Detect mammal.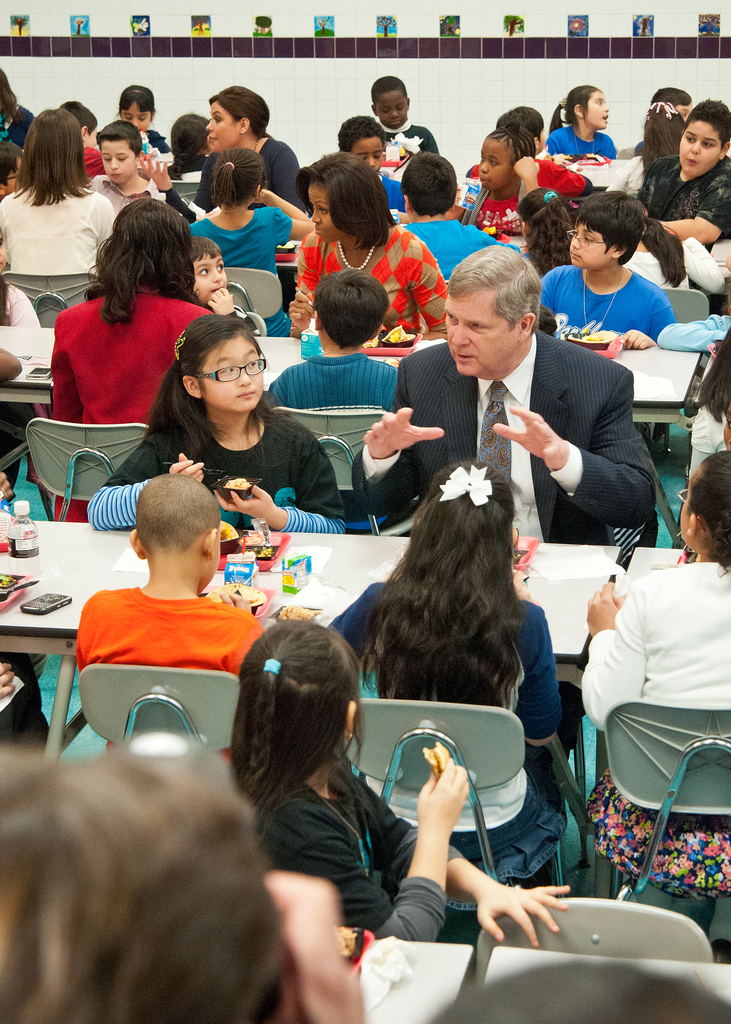
Detected at rect(46, 195, 221, 520).
